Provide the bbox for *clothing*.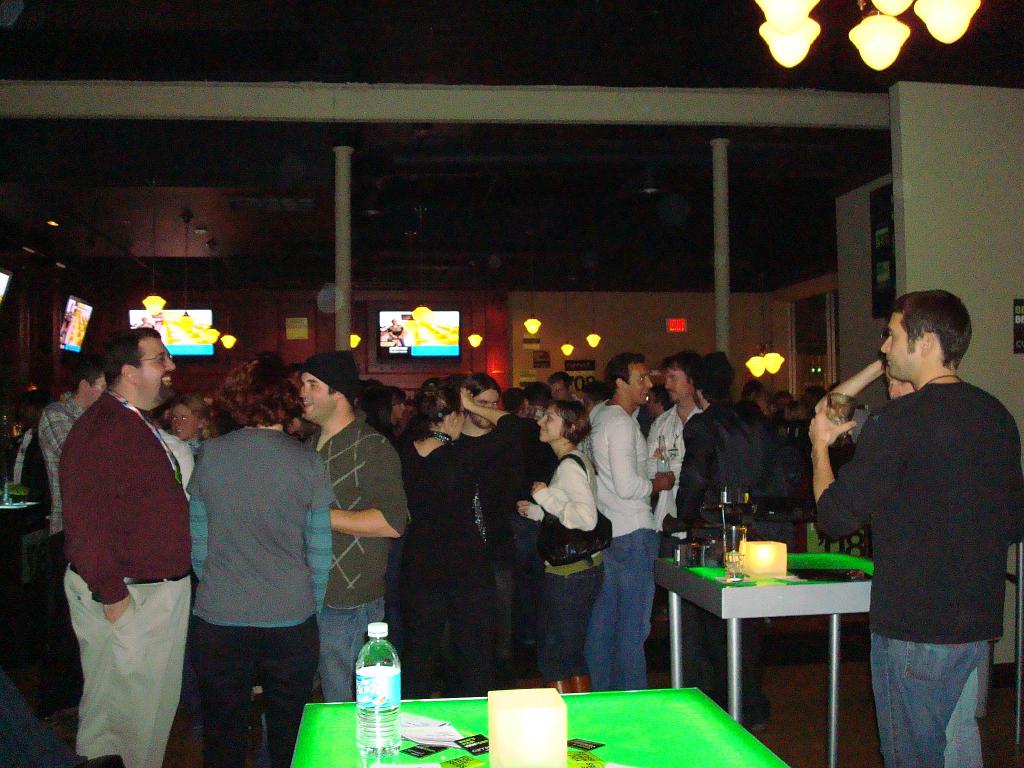
<bbox>388, 412, 524, 696</bbox>.
